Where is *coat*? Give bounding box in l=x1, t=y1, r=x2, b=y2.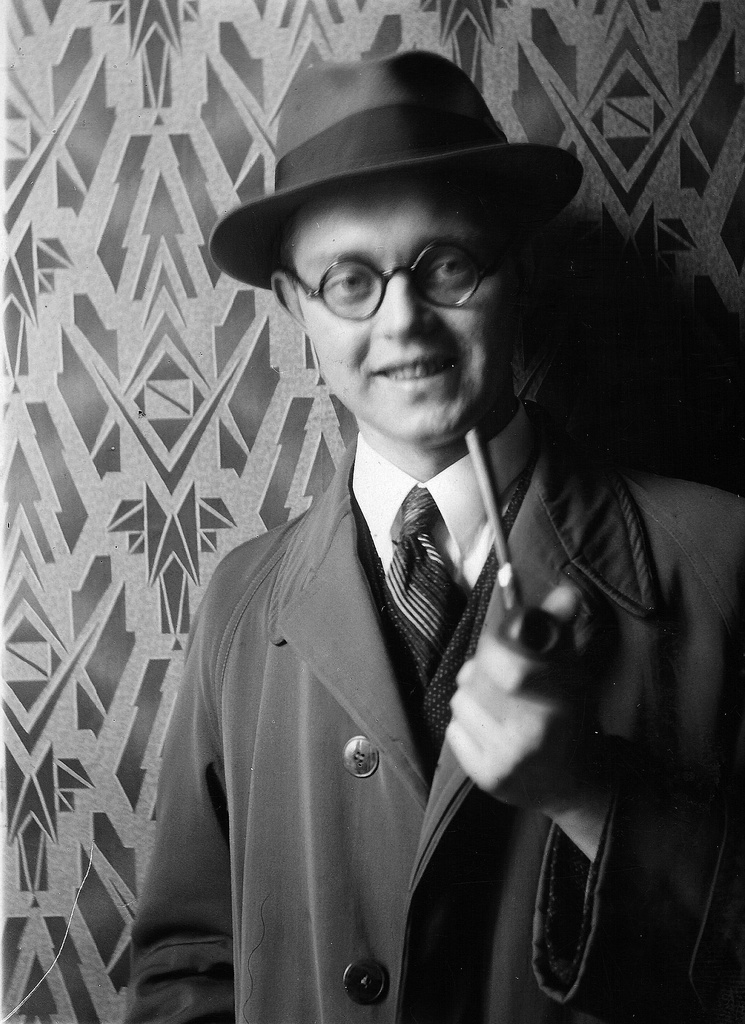
l=142, t=422, r=737, b=1023.
